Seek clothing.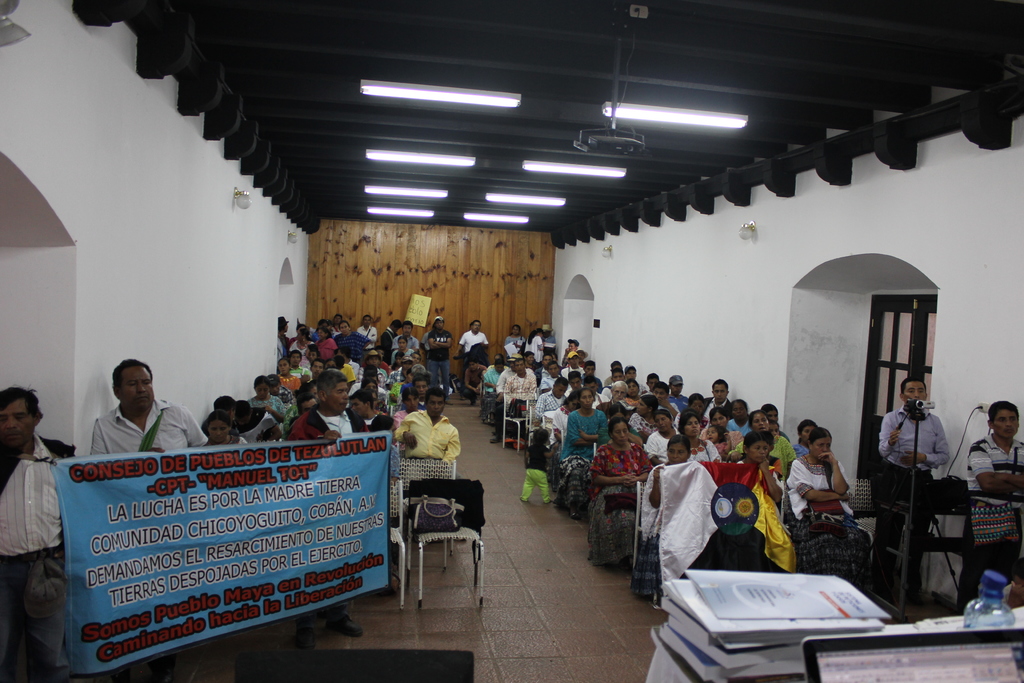
[522, 446, 550, 500].
